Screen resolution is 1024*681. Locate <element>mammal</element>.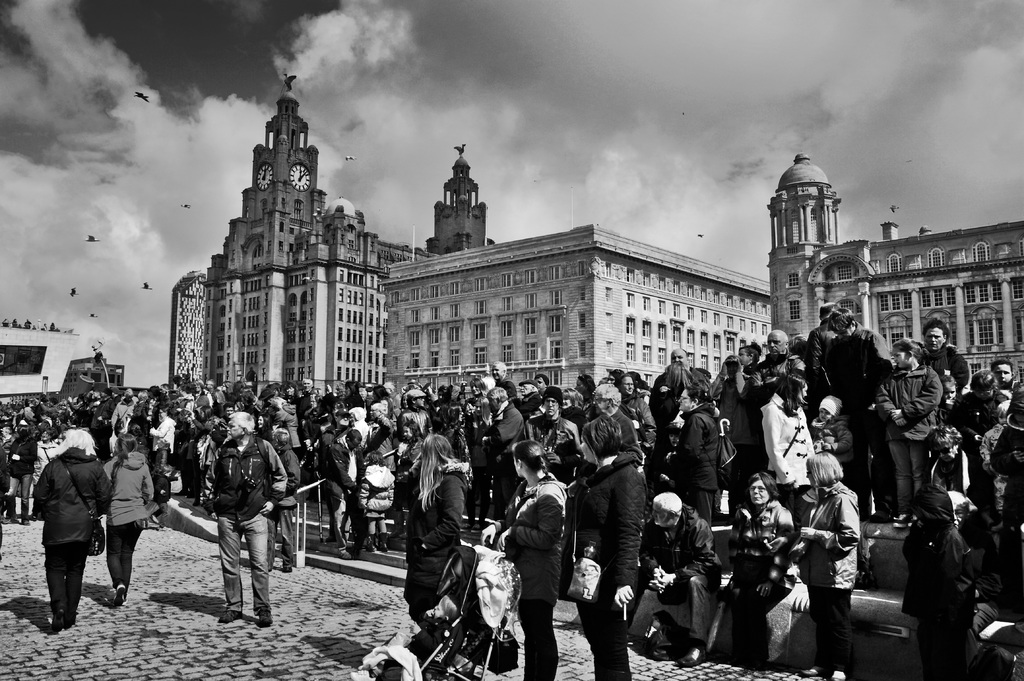
30/417/124/629.
